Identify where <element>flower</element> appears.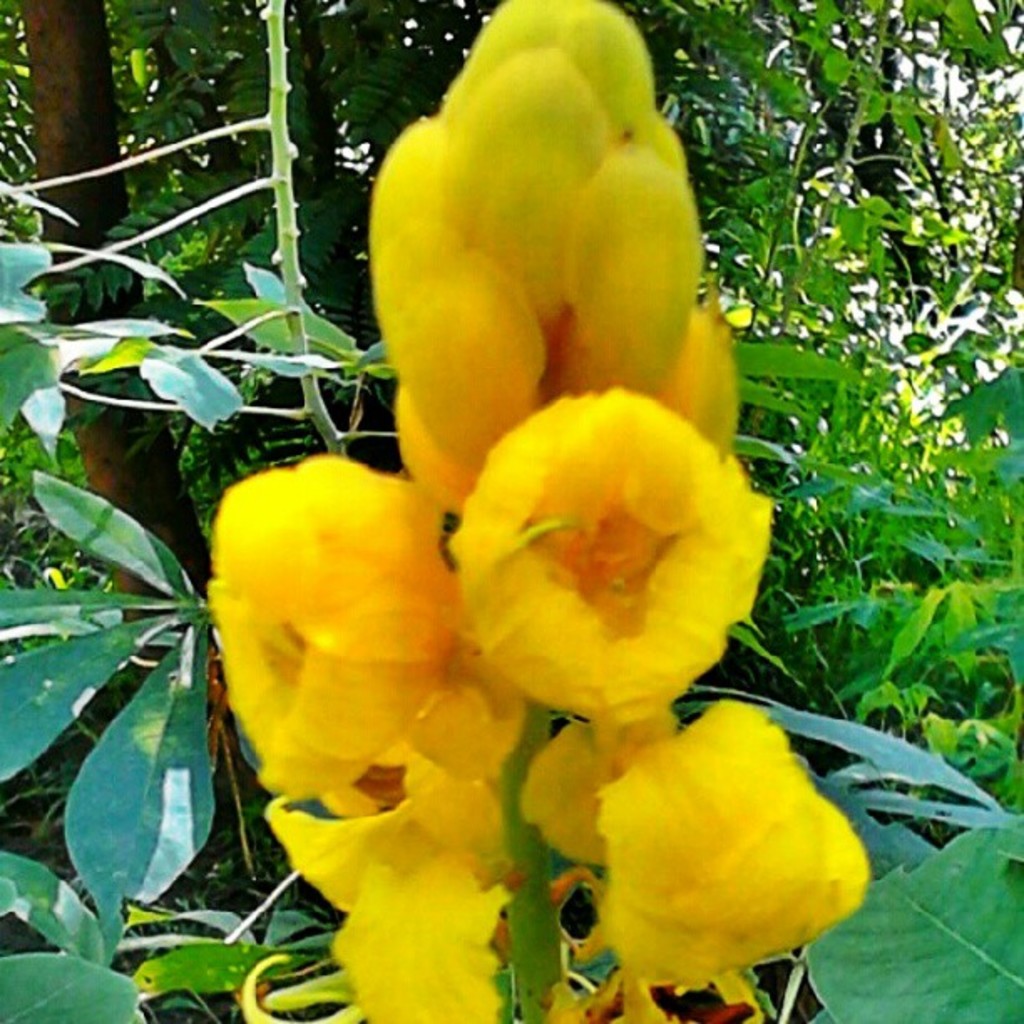
Appears at pyautogui.locateOnScreen(370, 0, 740, 520).
